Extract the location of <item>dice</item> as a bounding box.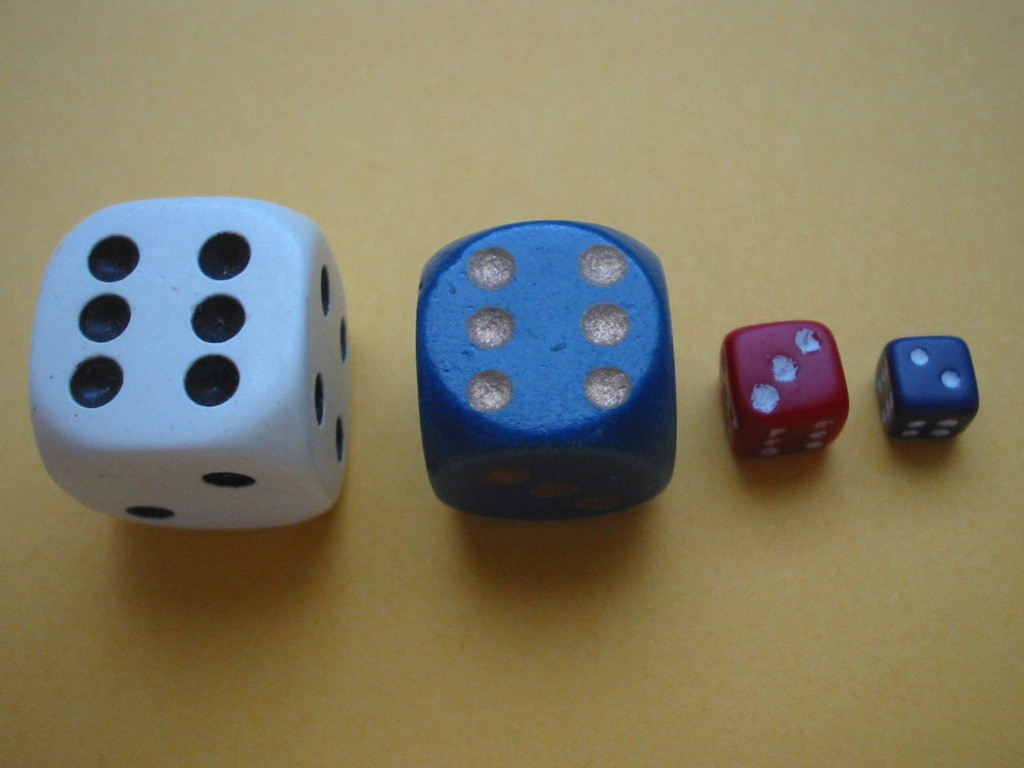
<box>29,193,356,529</box>.
